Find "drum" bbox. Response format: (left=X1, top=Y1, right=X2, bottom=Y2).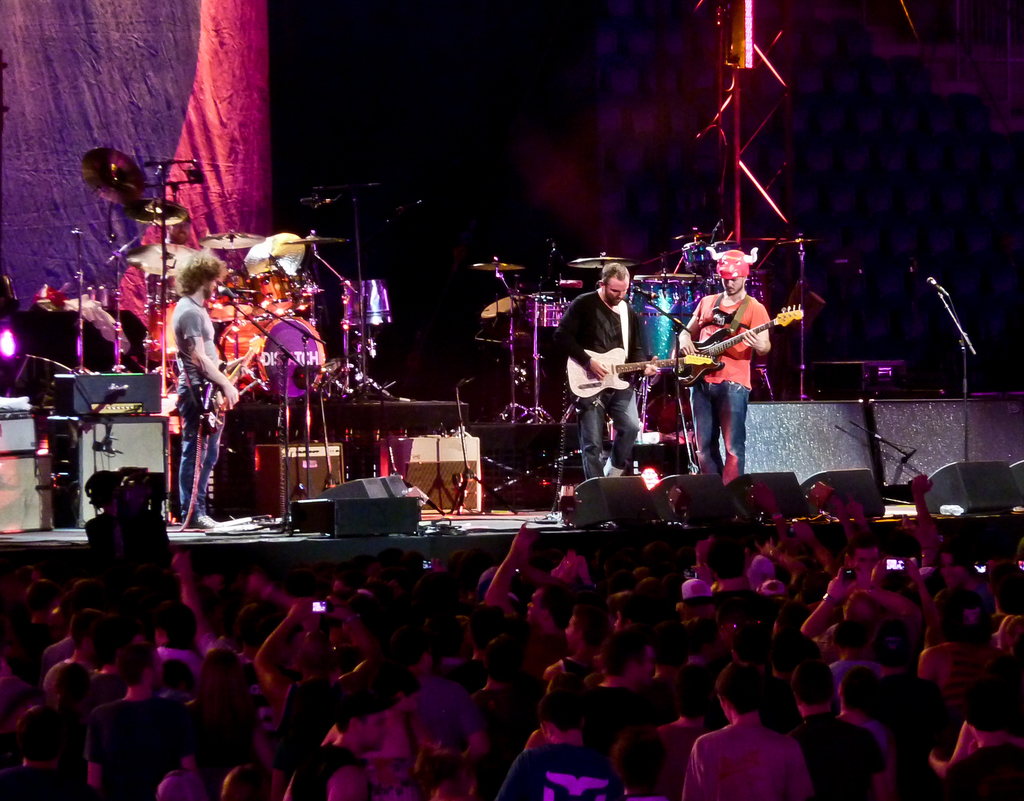
(left=718, top=236, right=746, bottom=261).
